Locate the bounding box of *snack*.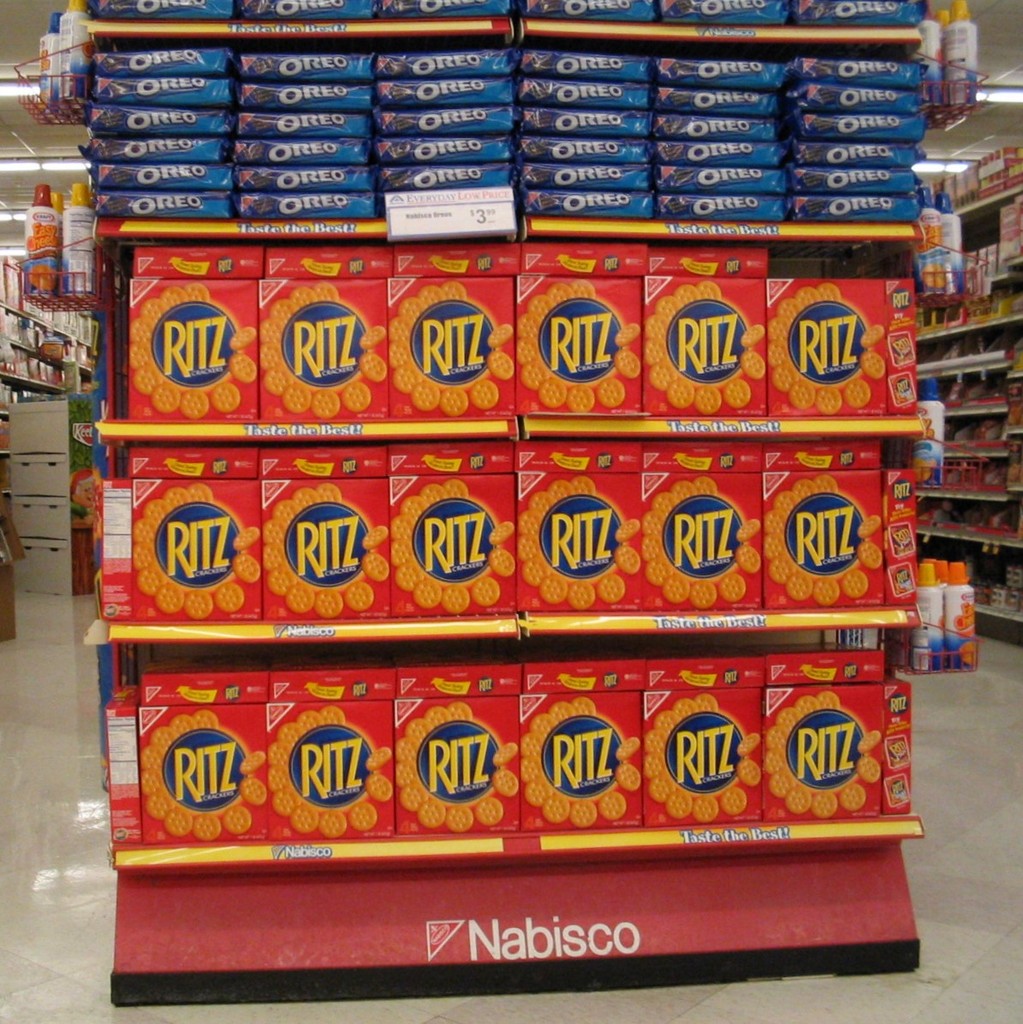
Bounding box: bbox(474, 796, 501, 826).
